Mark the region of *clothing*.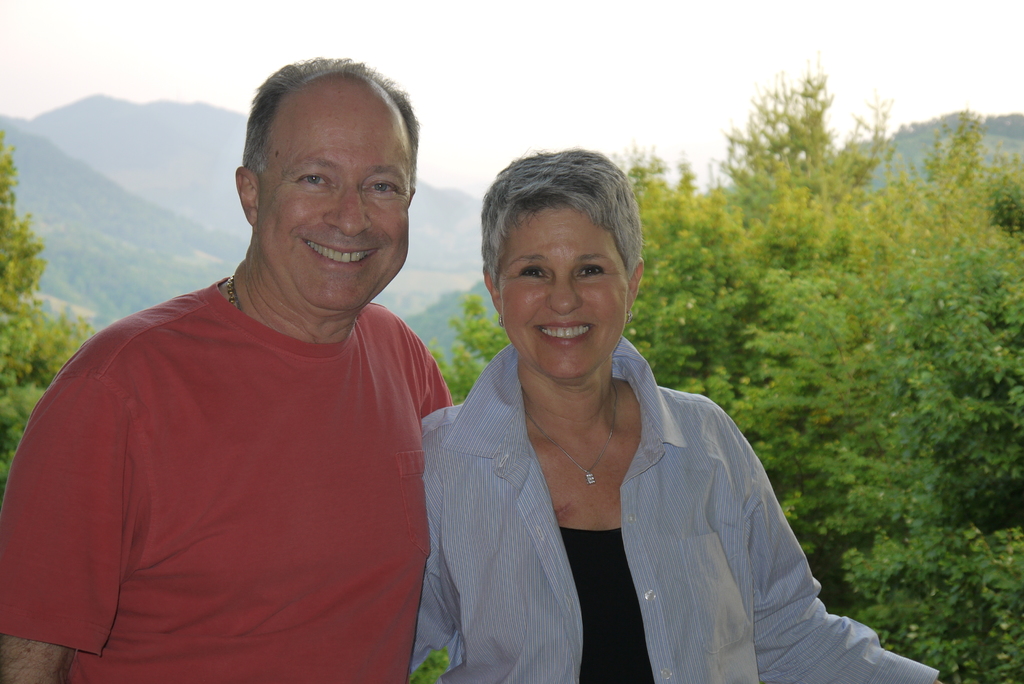
Region: (2, 268, 466, 680).
